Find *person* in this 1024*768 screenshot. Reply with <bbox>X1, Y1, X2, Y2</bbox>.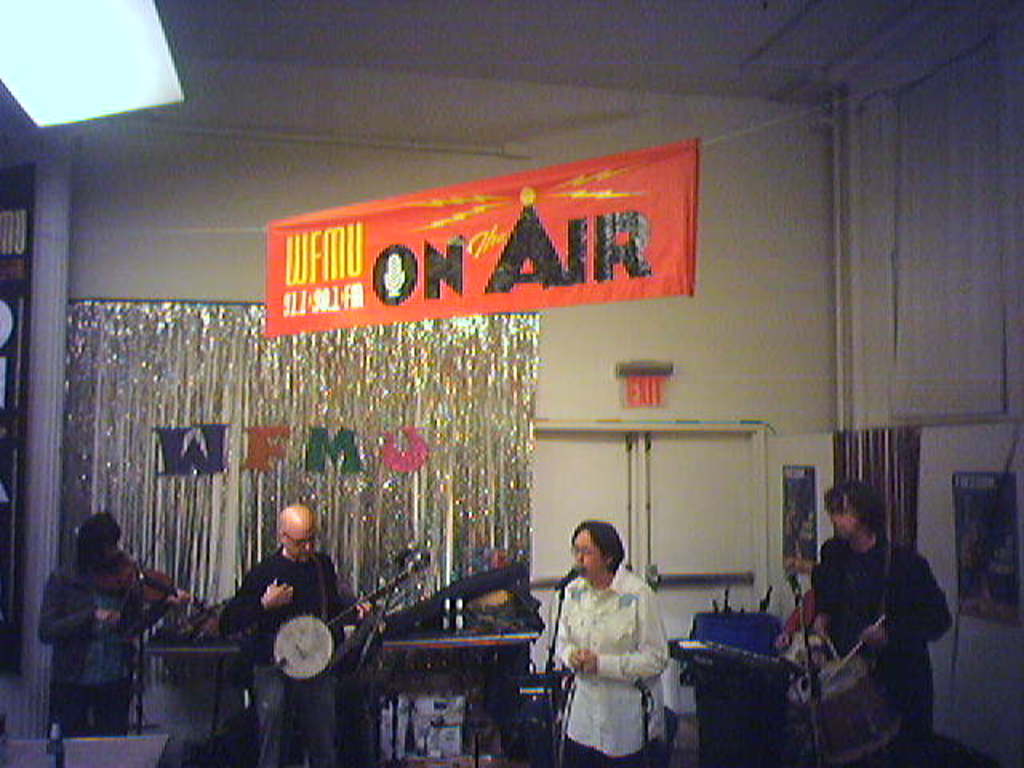
<bbox>40, 514, 186, 738</bbox>.
